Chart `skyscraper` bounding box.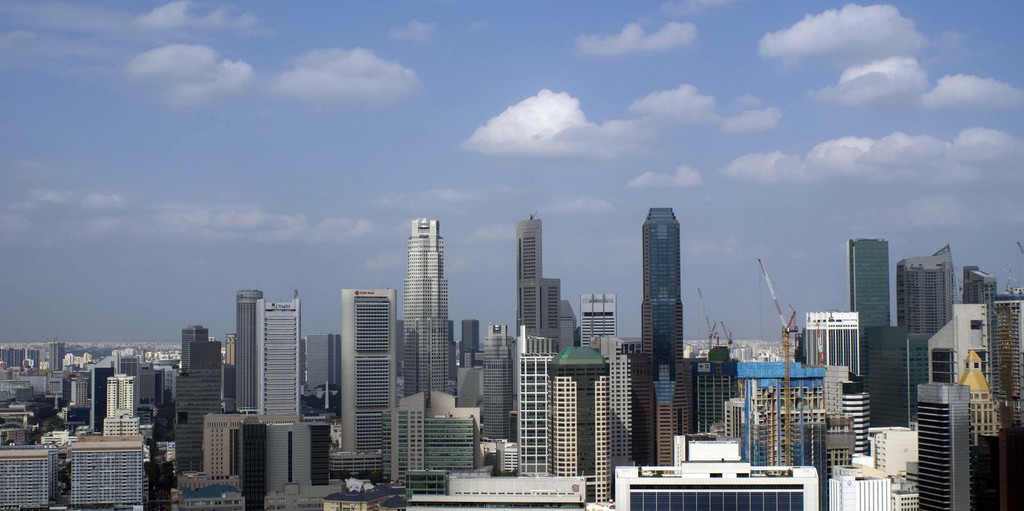
Charted: bbox=[641, 205, 688, 423].
